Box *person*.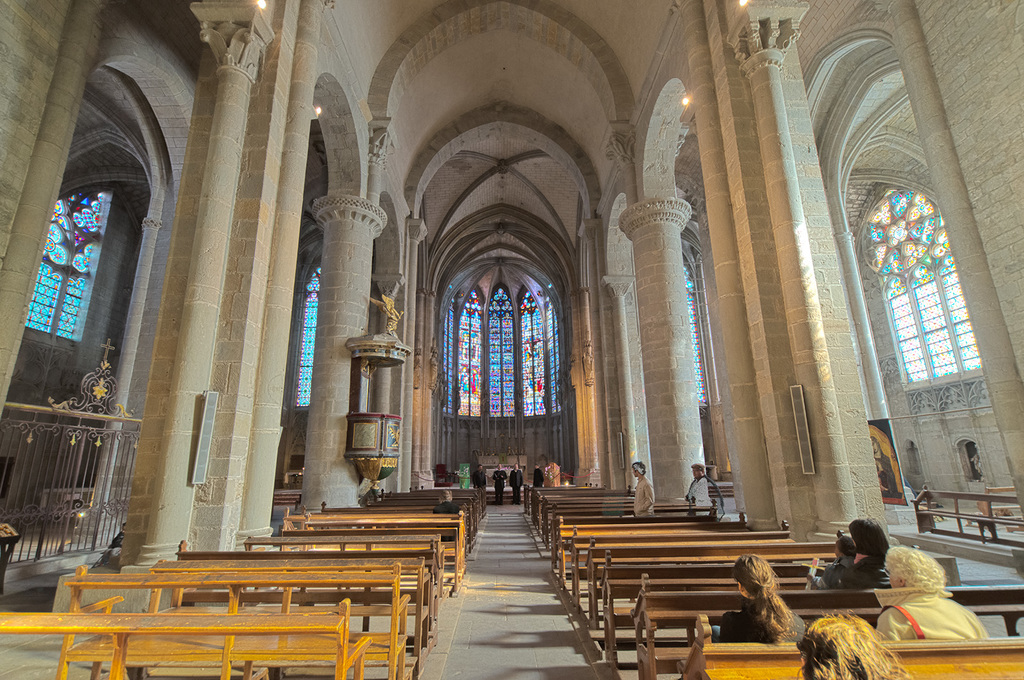
(left=688, top=465, right=712, bottom=515).
